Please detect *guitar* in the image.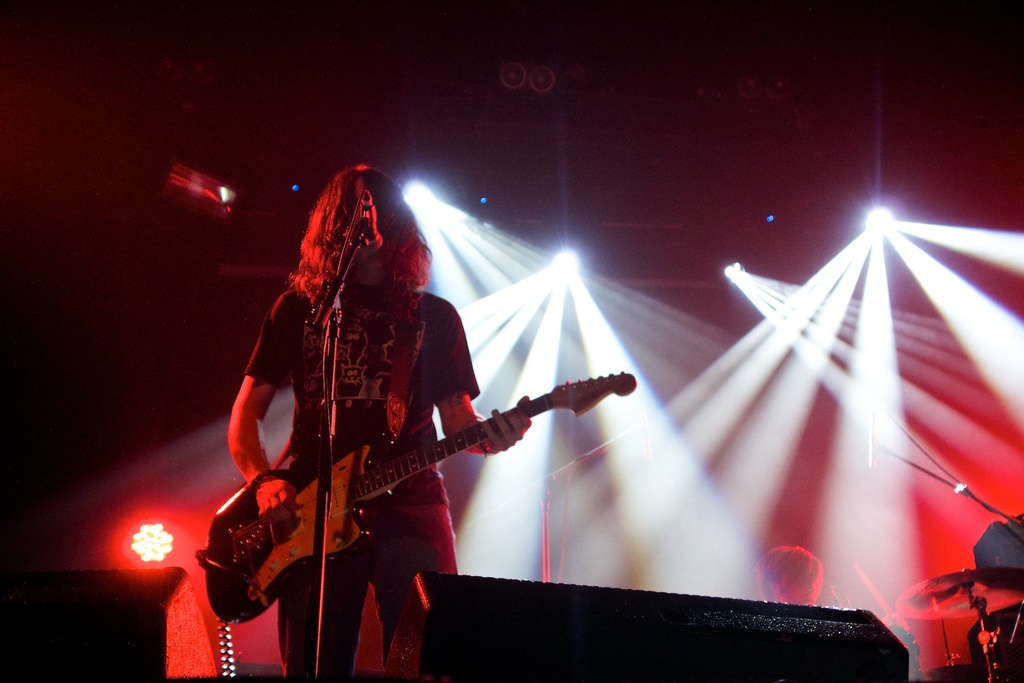
x1=223, y1=370, x2=629, y2=602.
